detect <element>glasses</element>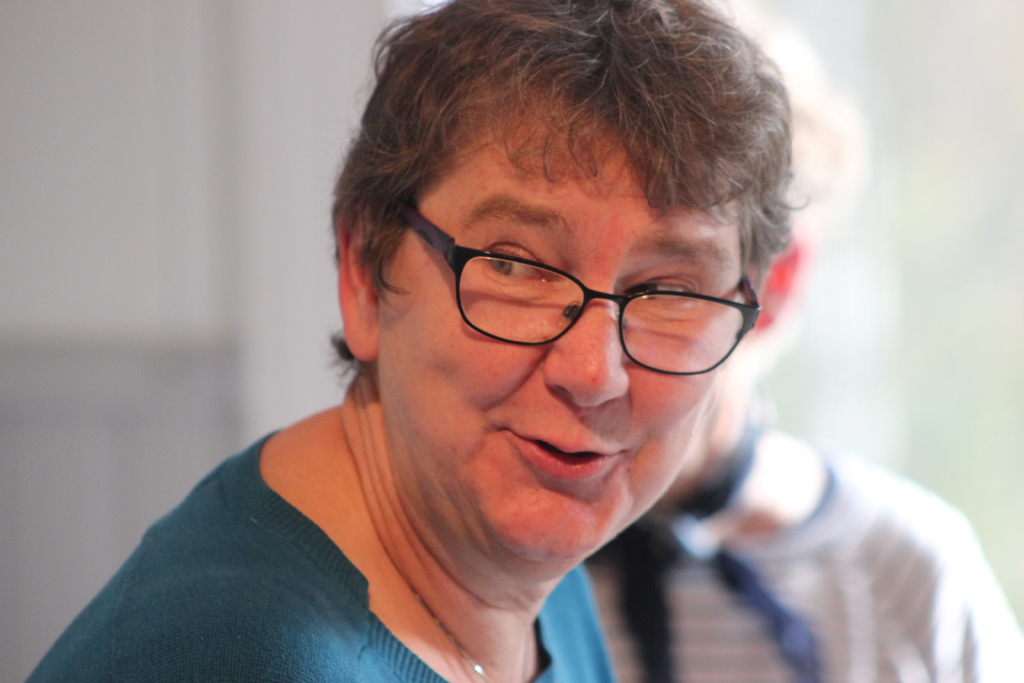
detection(396, 201, 764, 381)
